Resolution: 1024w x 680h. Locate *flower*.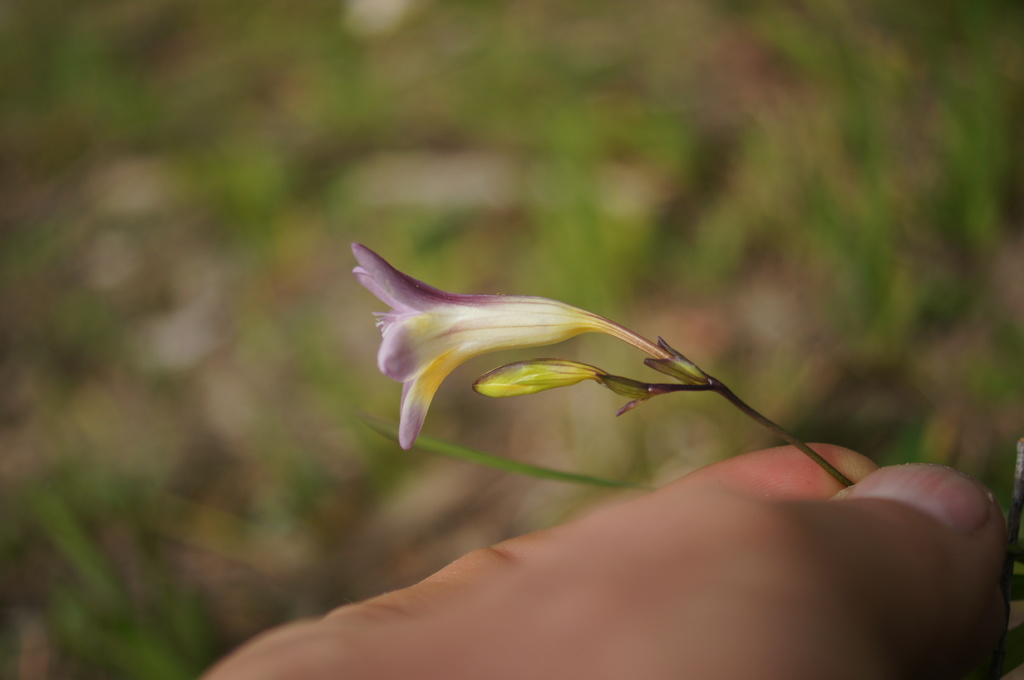
select_region(353, 239, 675, 455).
